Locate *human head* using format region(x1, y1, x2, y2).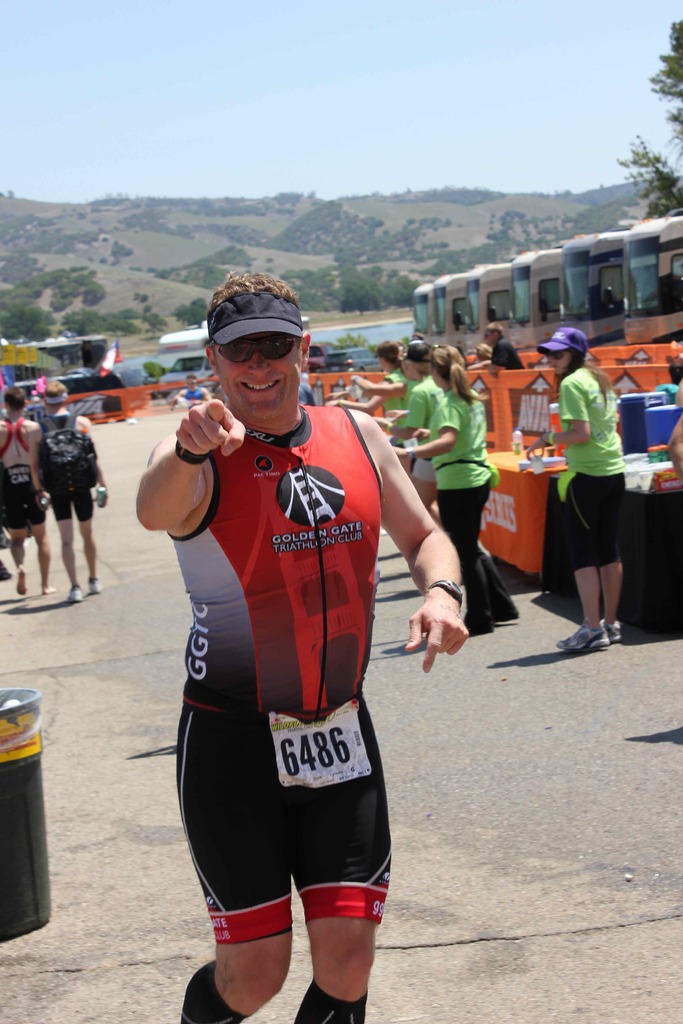
region(475, 342, 492, 361).
